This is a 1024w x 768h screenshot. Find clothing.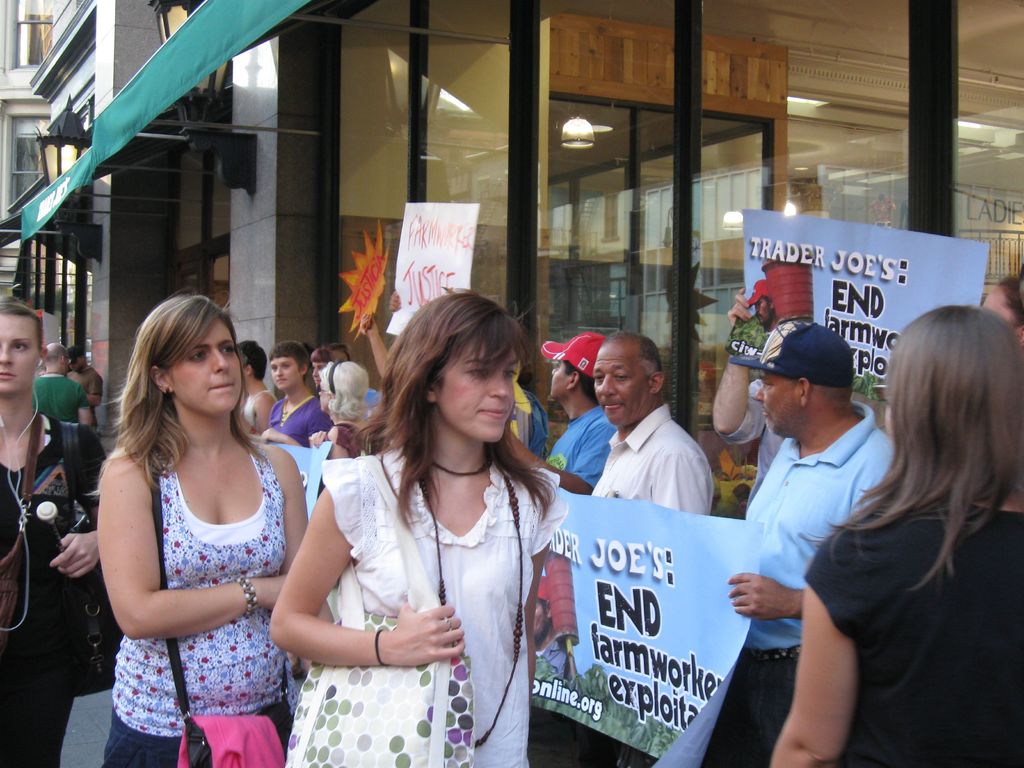
Bounding box: crop(698, 399, 902, 767).
